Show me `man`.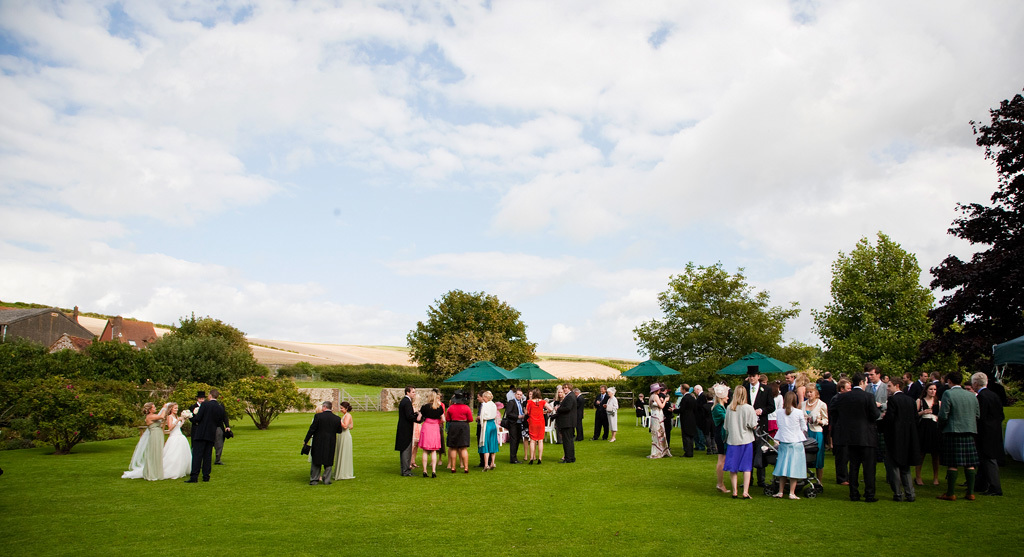
`man` is here: 187, 389, 205, 419.
